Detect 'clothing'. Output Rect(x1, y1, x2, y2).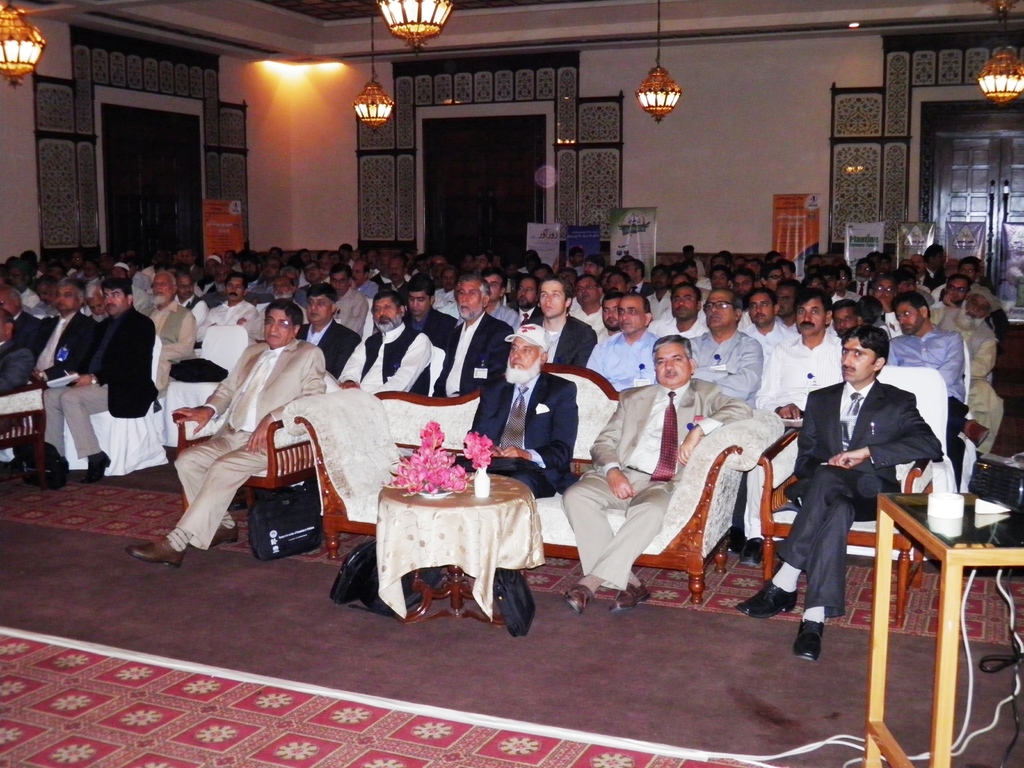
Rect(339, 324, 434, 401).
